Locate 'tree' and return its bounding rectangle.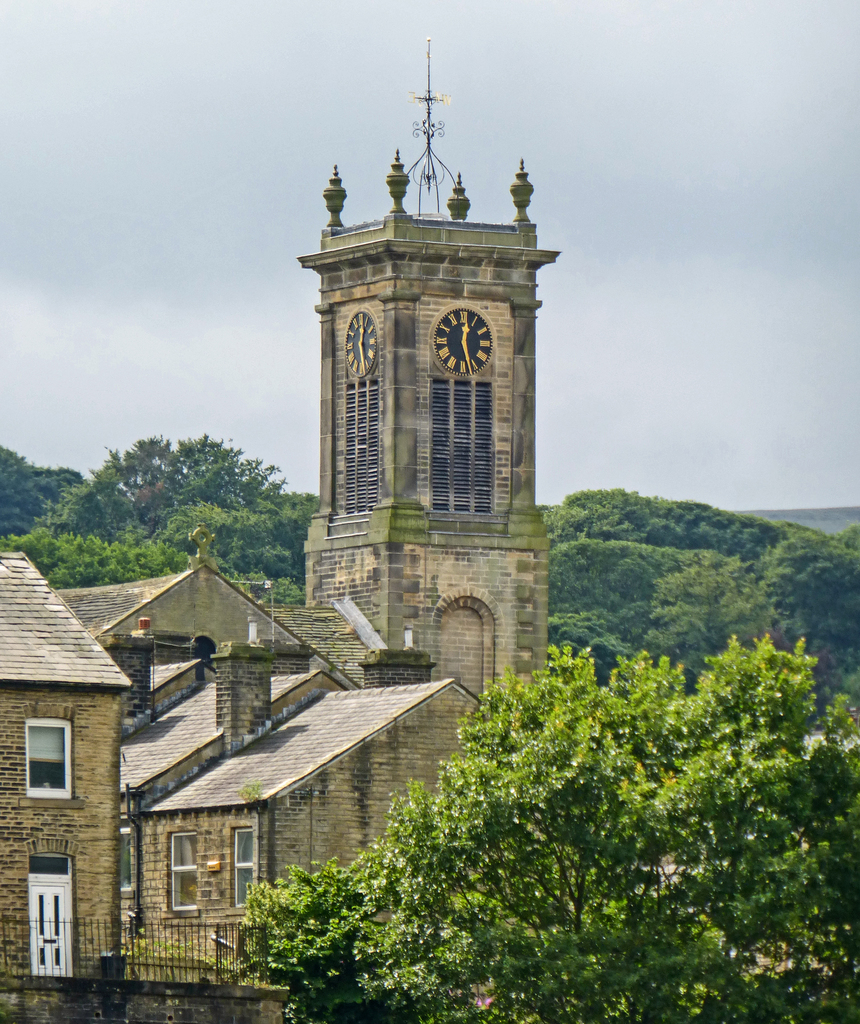
(left=232, top=628, right=851, bottom=1018).
